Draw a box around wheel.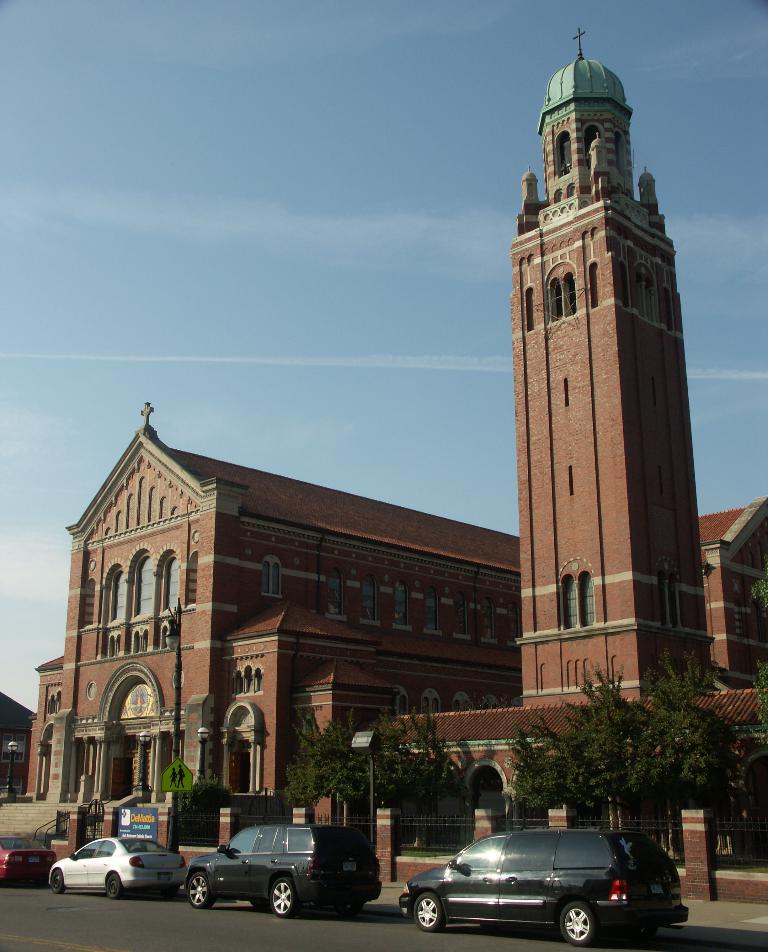
rect(104, 875, 120, 896).
